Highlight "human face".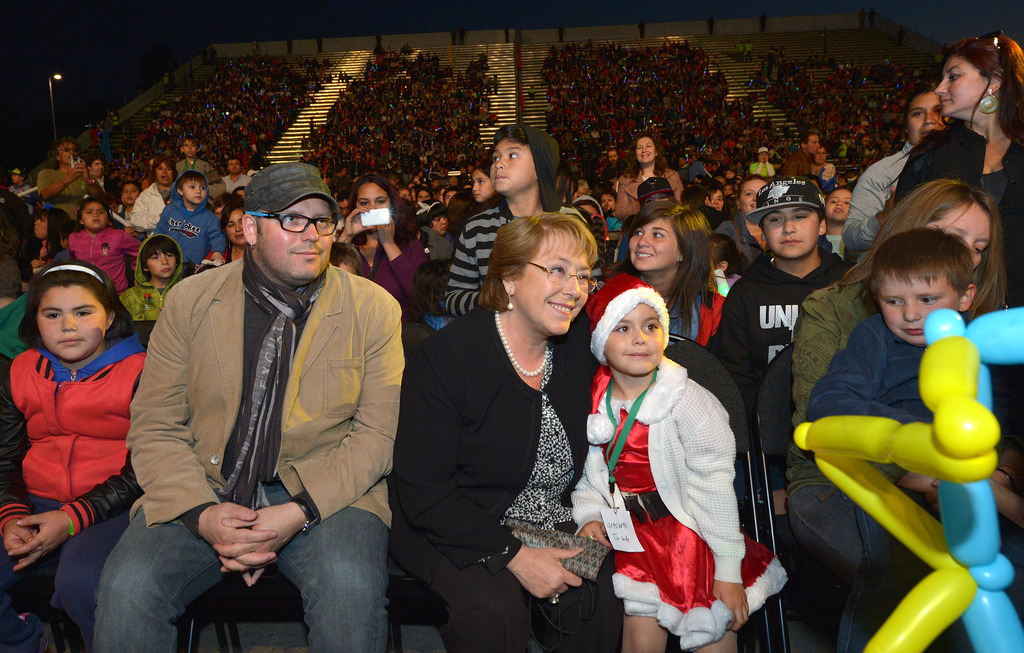
Highlighted region: [81, 200, 112, 229].
